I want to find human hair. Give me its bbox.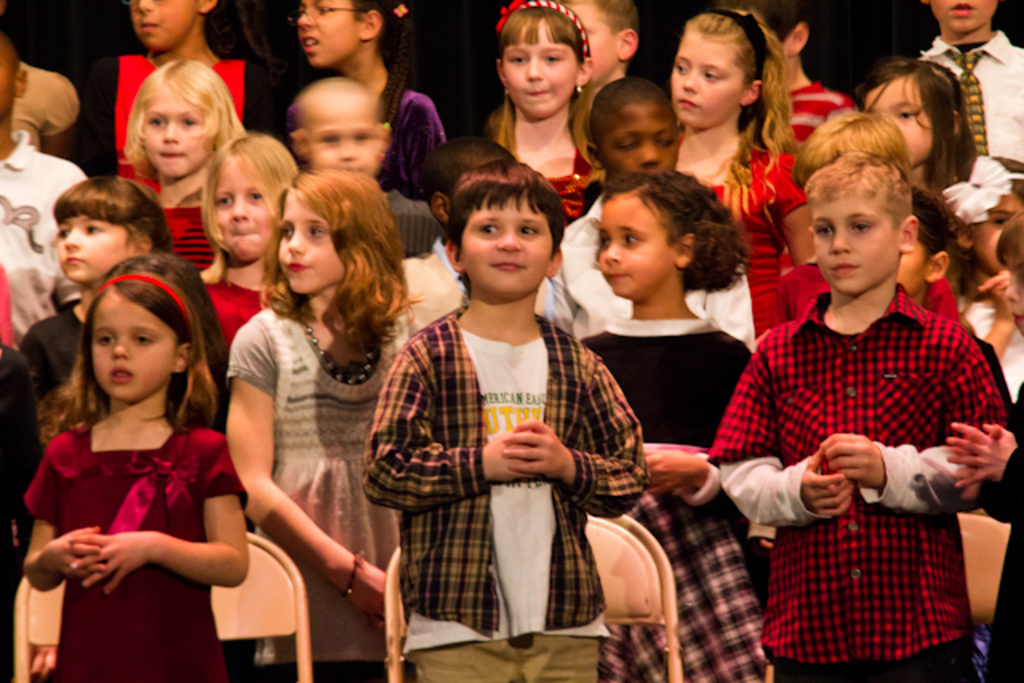
locate(46, 267, 189, 457).
